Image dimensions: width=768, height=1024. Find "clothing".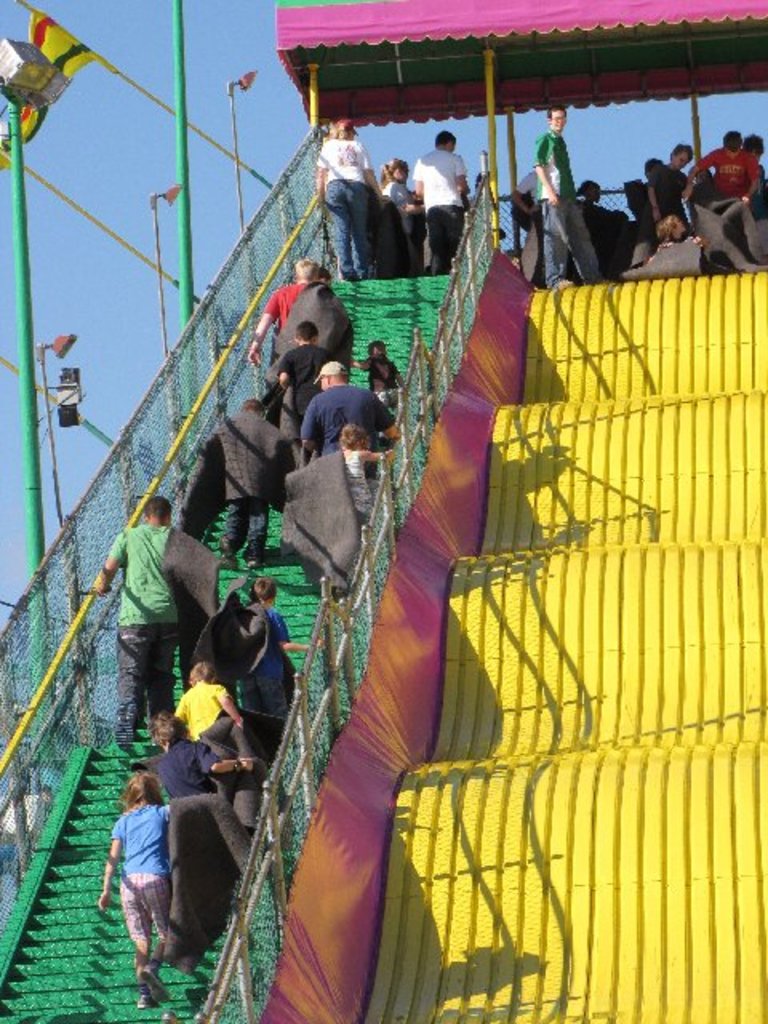
locate(694, 147, 758, 197).
